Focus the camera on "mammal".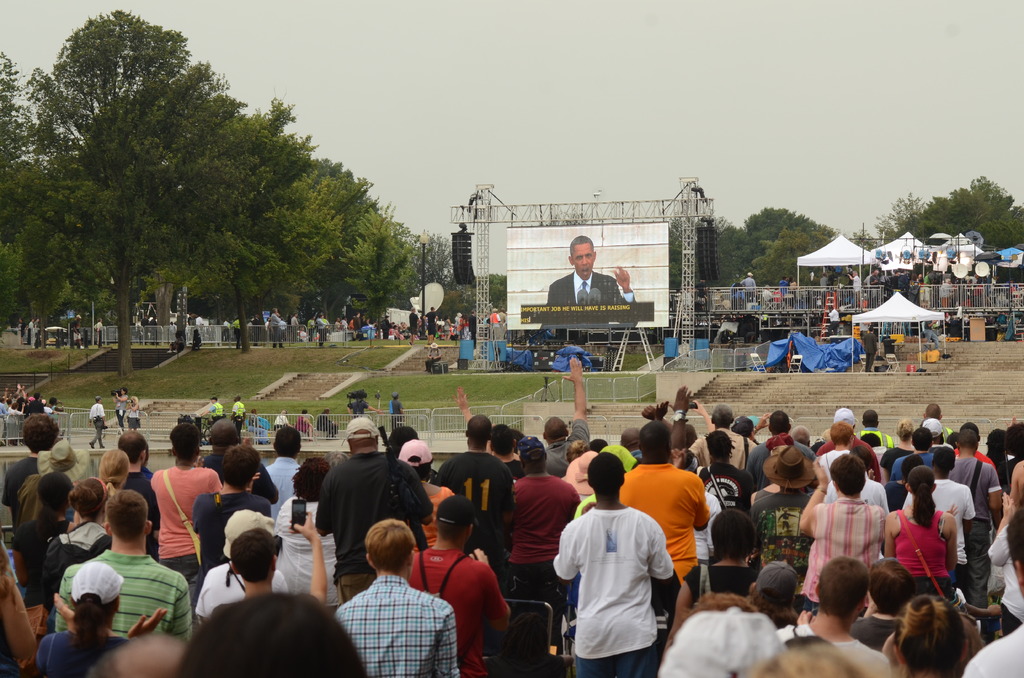
Focus region: [751,430,797,521].
